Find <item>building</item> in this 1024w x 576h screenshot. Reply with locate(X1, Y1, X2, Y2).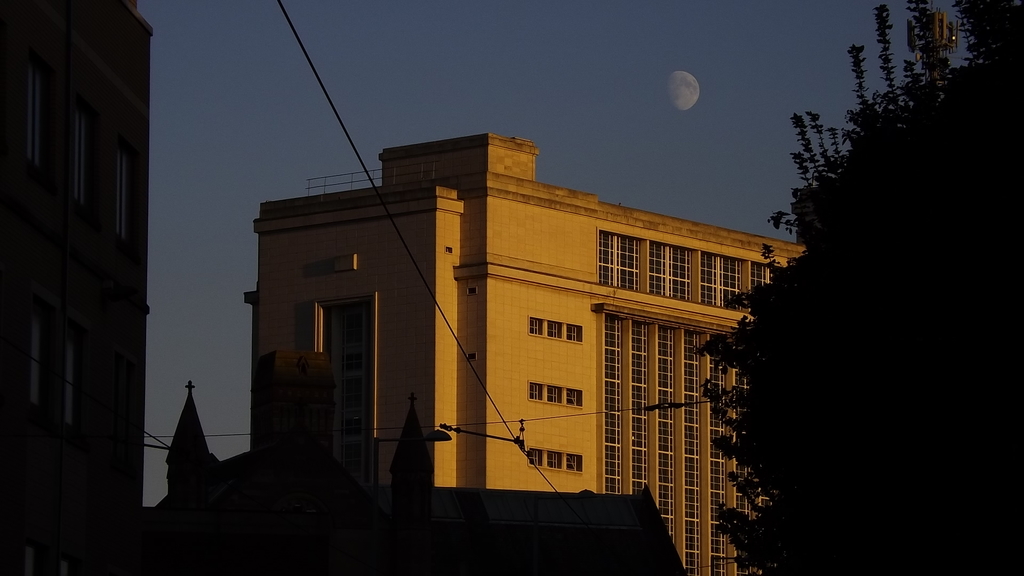
locate(0, 0, 142, 575).
